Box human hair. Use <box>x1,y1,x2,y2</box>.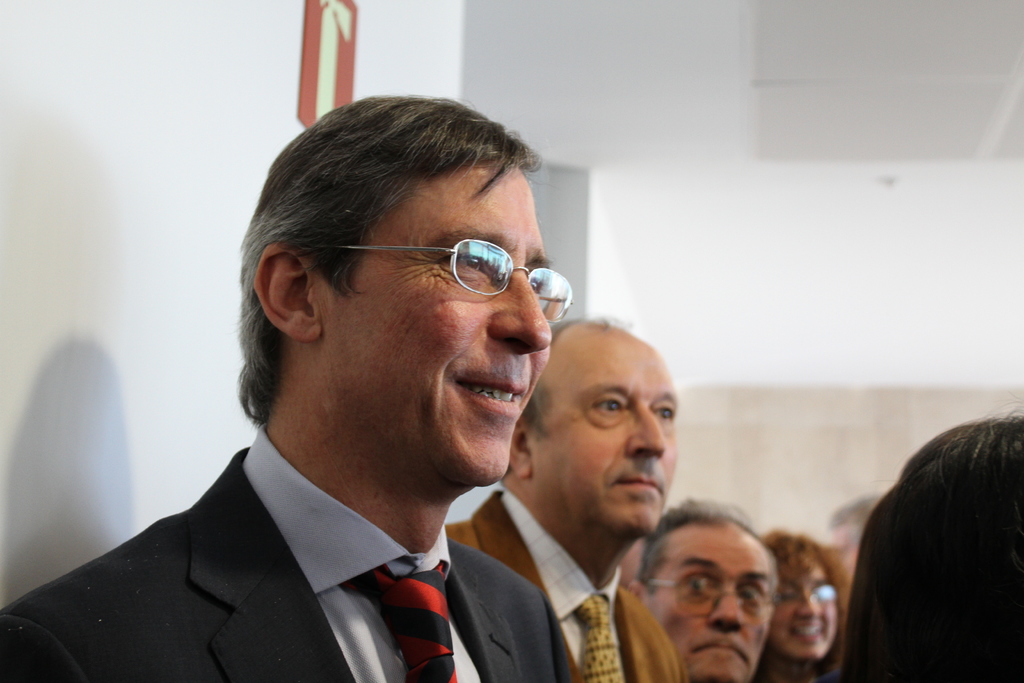
<box>630,493,778,598</box>.
